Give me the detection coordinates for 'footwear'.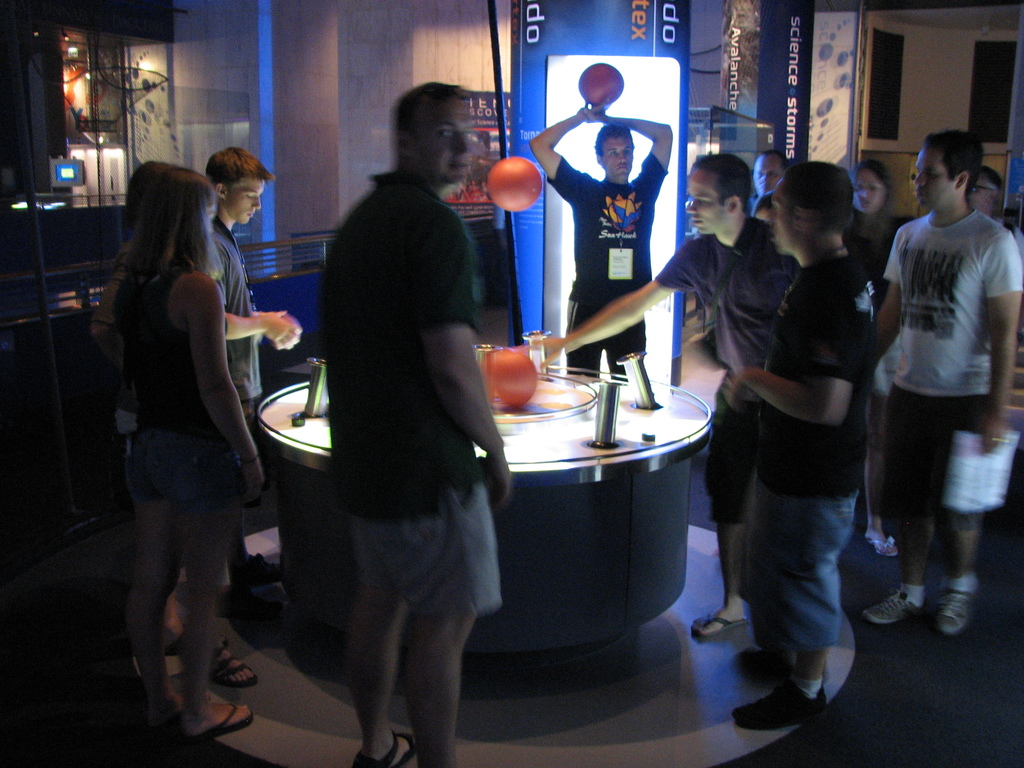
729, 680, 826, 735.
